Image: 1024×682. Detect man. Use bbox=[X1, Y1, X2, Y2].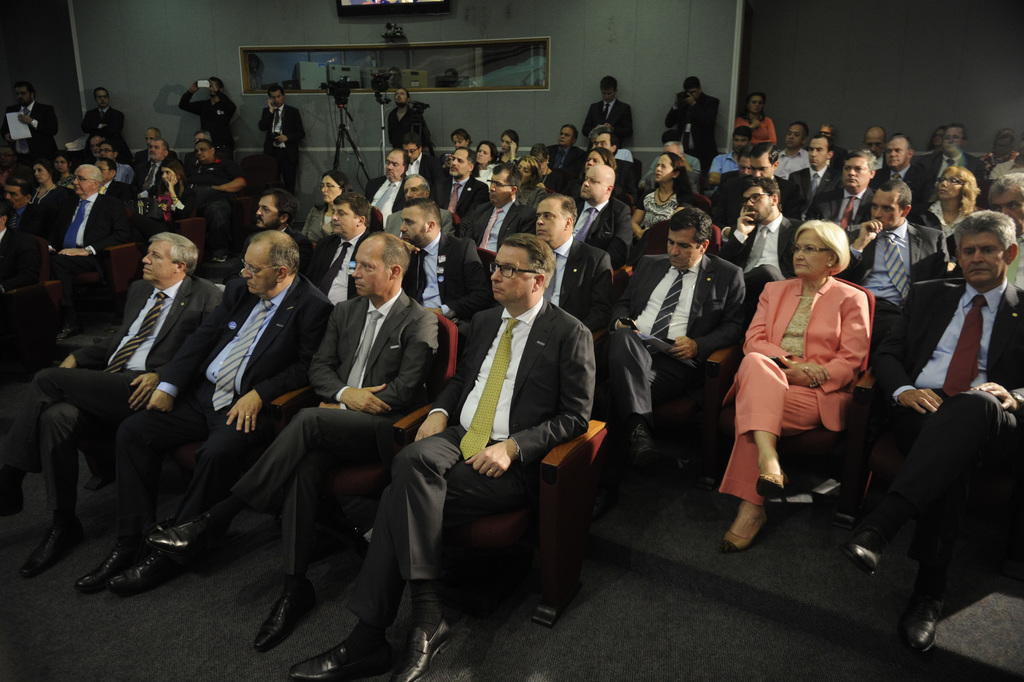
bbox=[565, 161, 633, 279].
